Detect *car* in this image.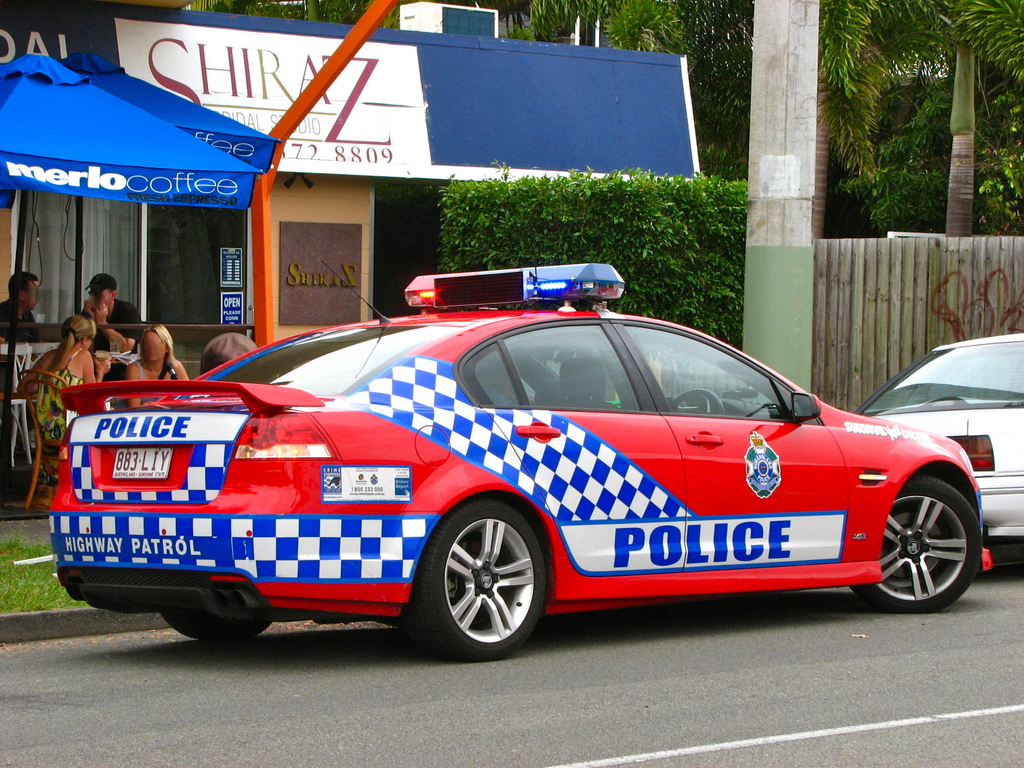
Detection: {"left": 44, "top": 262, "right": 998, "bottom": 668}.
